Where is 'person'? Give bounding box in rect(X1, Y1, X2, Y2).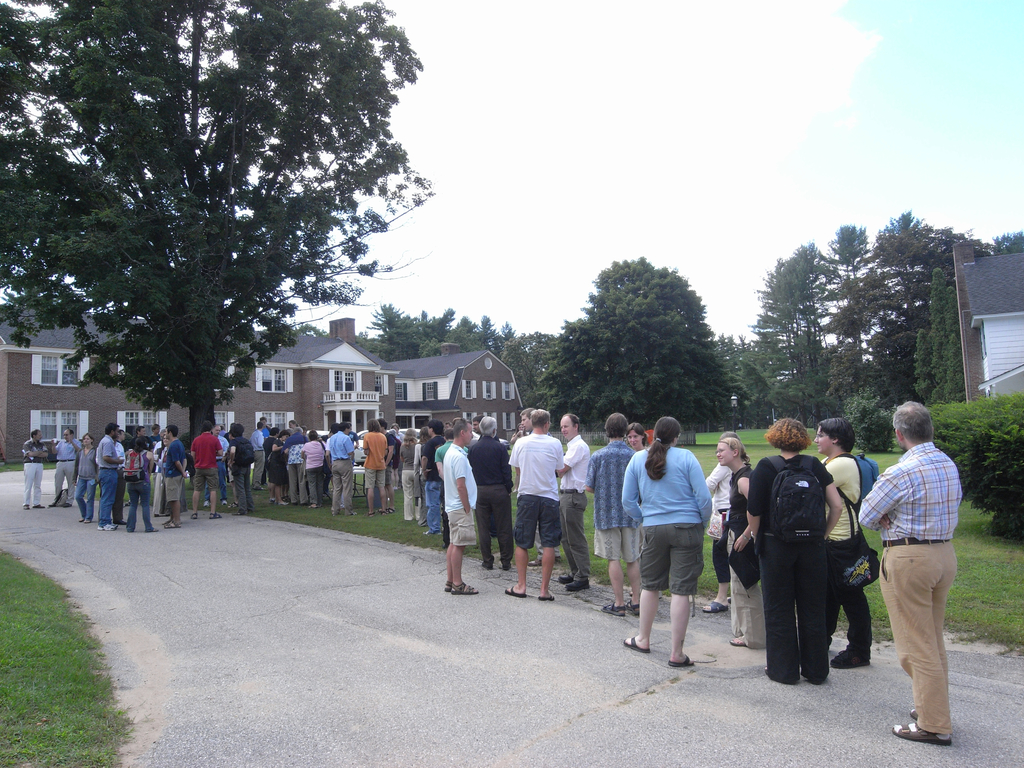
rect(624, 425, 650, 452).
